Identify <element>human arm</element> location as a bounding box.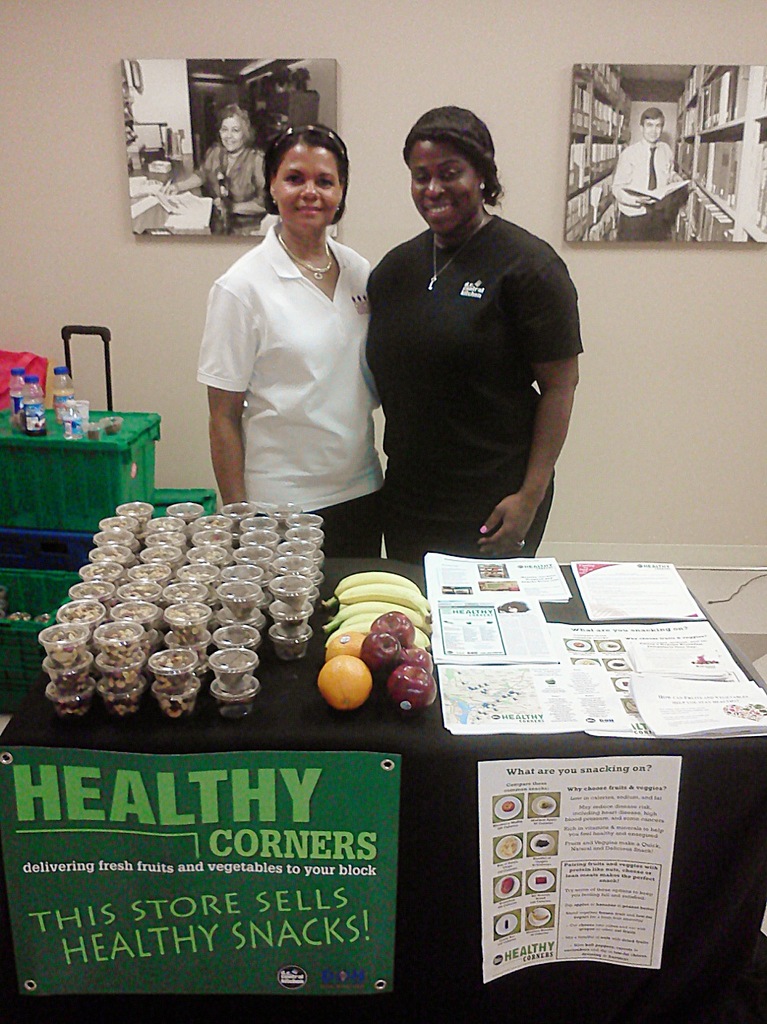
<region>197, 262, 271, 540</region>.
